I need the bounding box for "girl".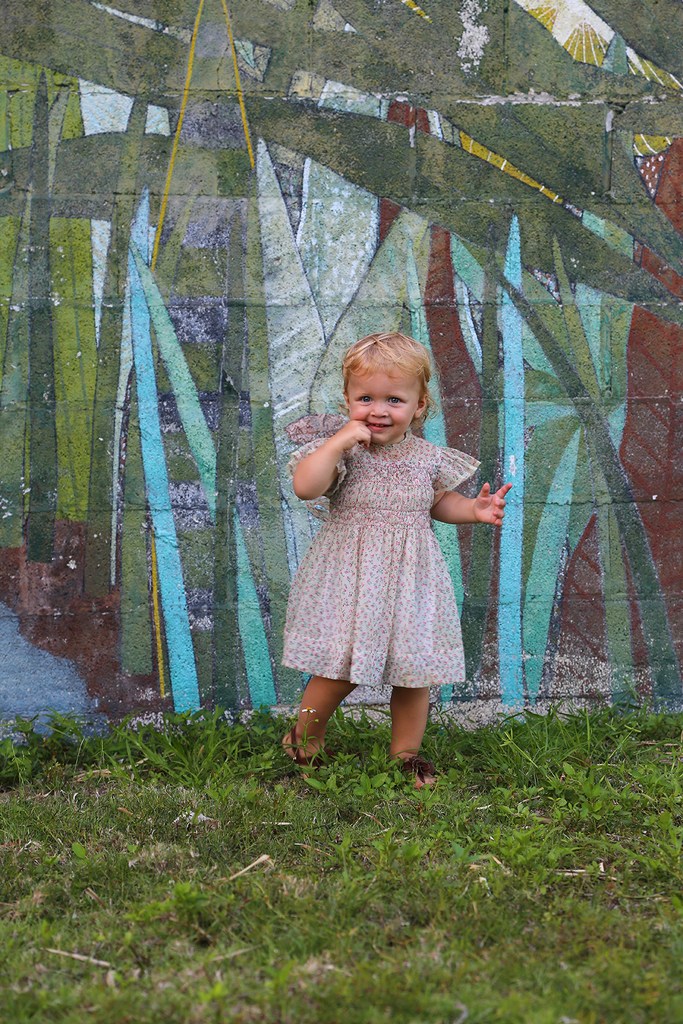
Here it is: [294,333,511,787].
